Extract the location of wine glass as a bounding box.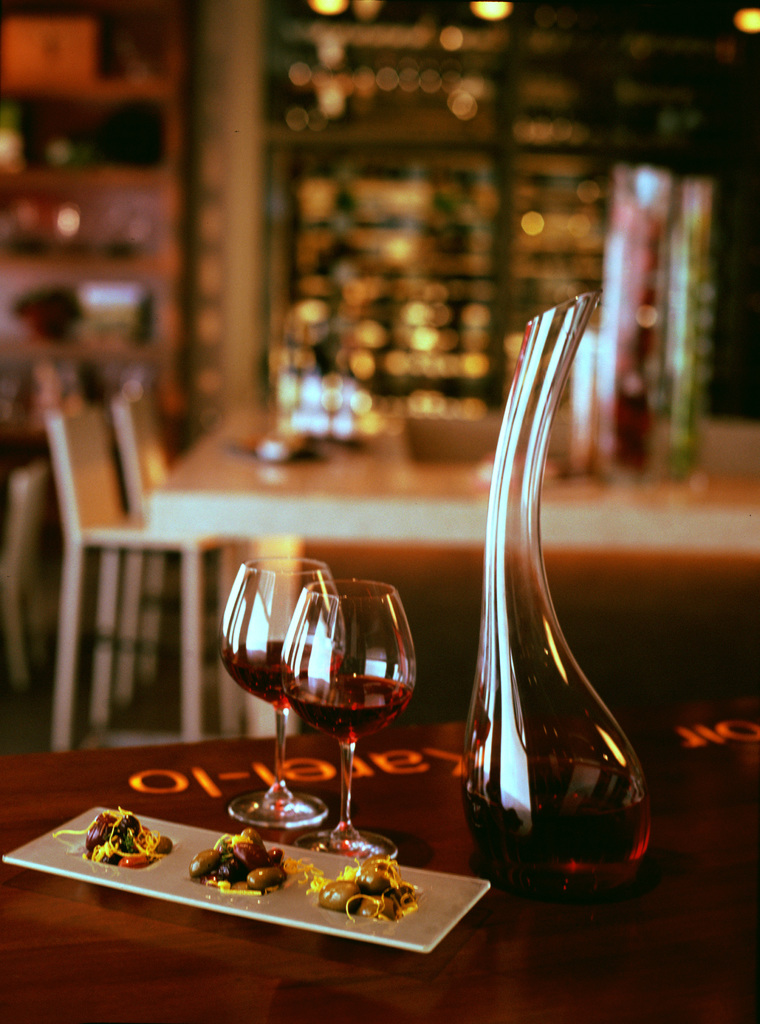
bbox=(283, 576, 419, 856).
